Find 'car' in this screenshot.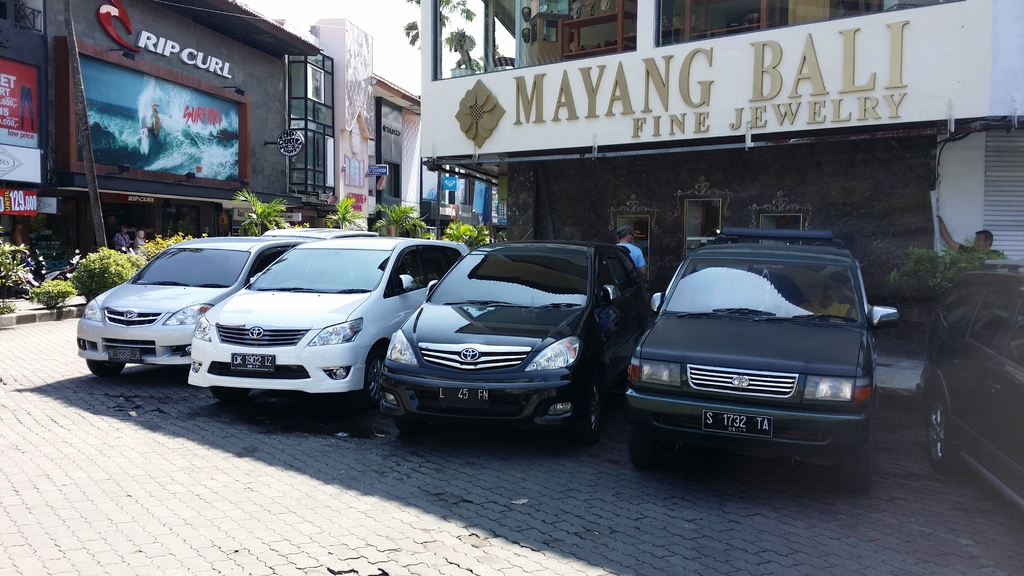
The bounding box for 'car' is (left=621, top=223, right=902, bottom=493).
